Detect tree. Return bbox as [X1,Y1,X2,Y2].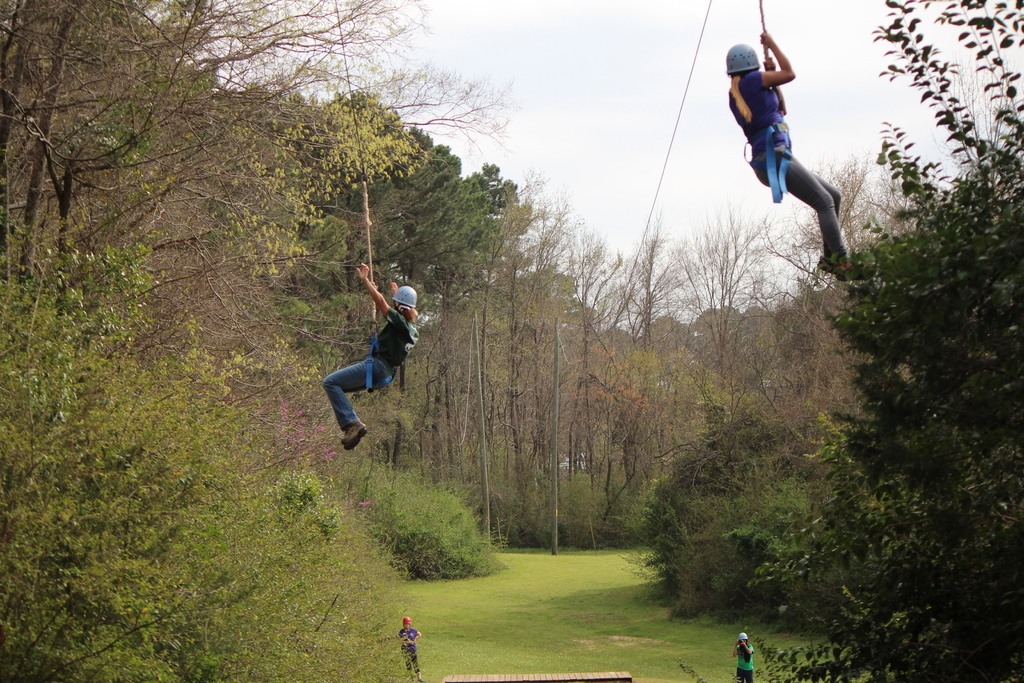
[273,103,442,503].
